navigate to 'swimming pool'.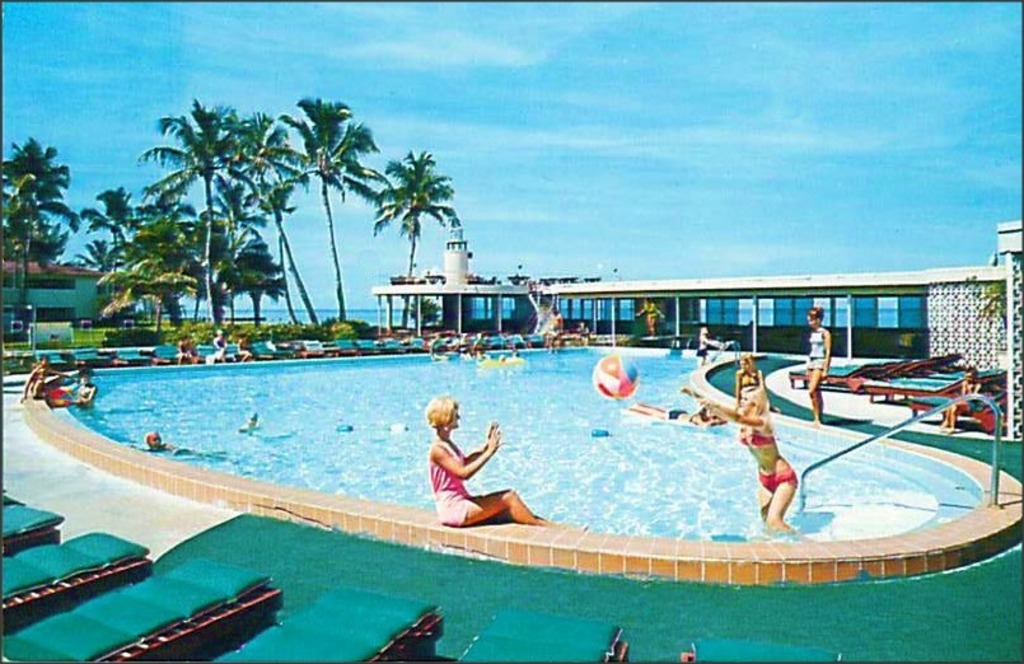
Navigation target: [left=55, top=312, right=996, bottom=637].
